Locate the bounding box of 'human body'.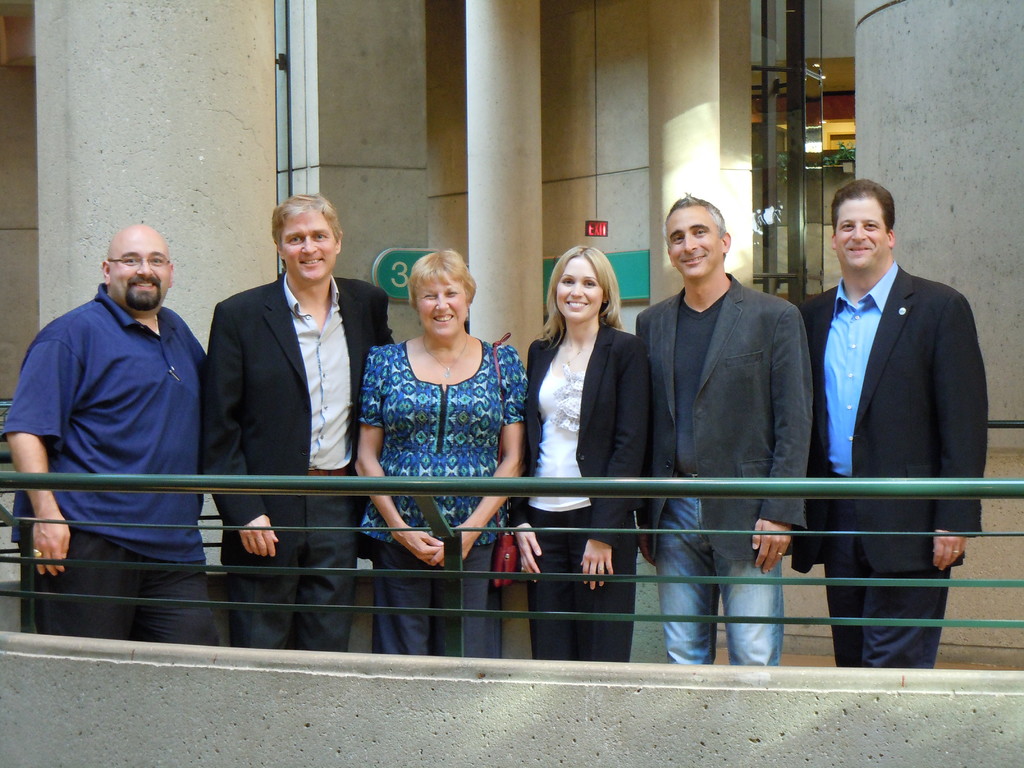
Bounding box: {"x1": 24, "y1": 209, "x2": 224, "y2": 658}.
